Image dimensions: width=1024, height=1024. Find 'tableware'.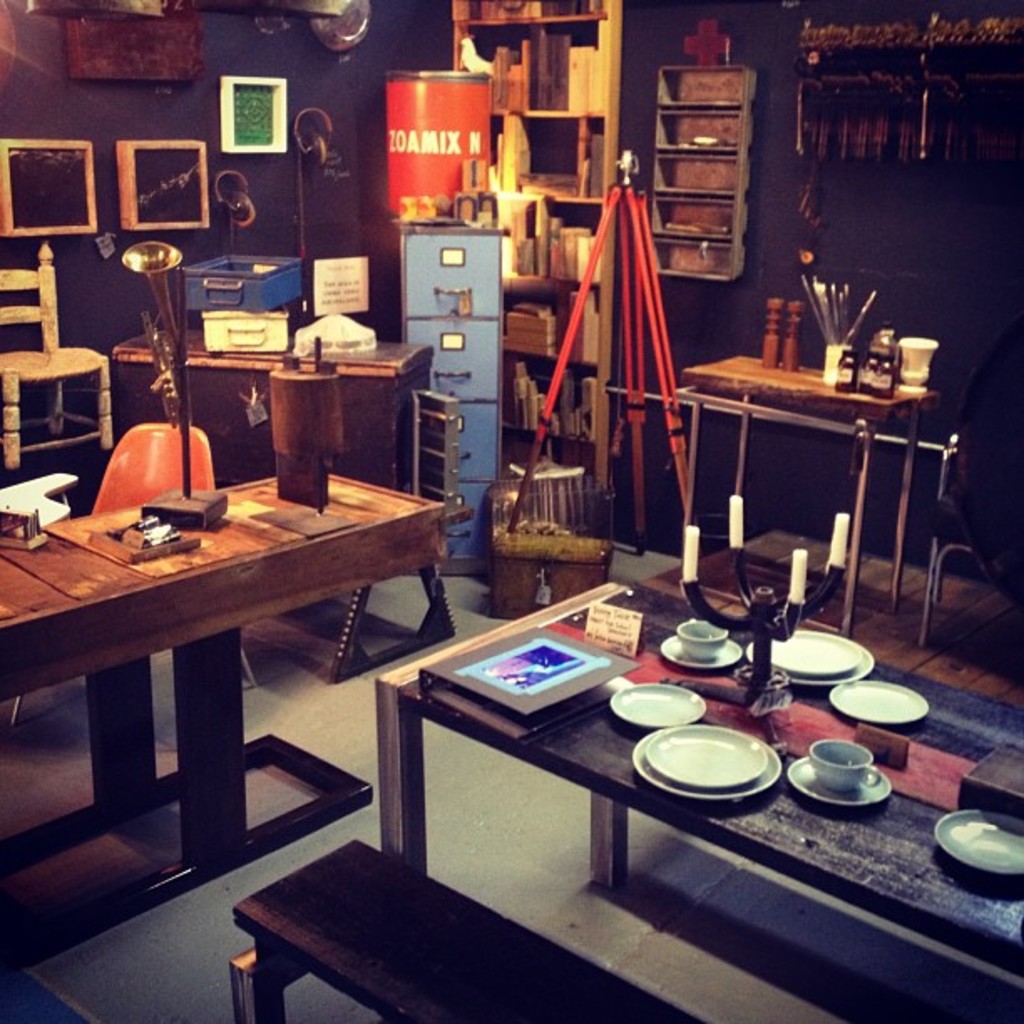
left=743, top=631, right=873, bottom=684.
